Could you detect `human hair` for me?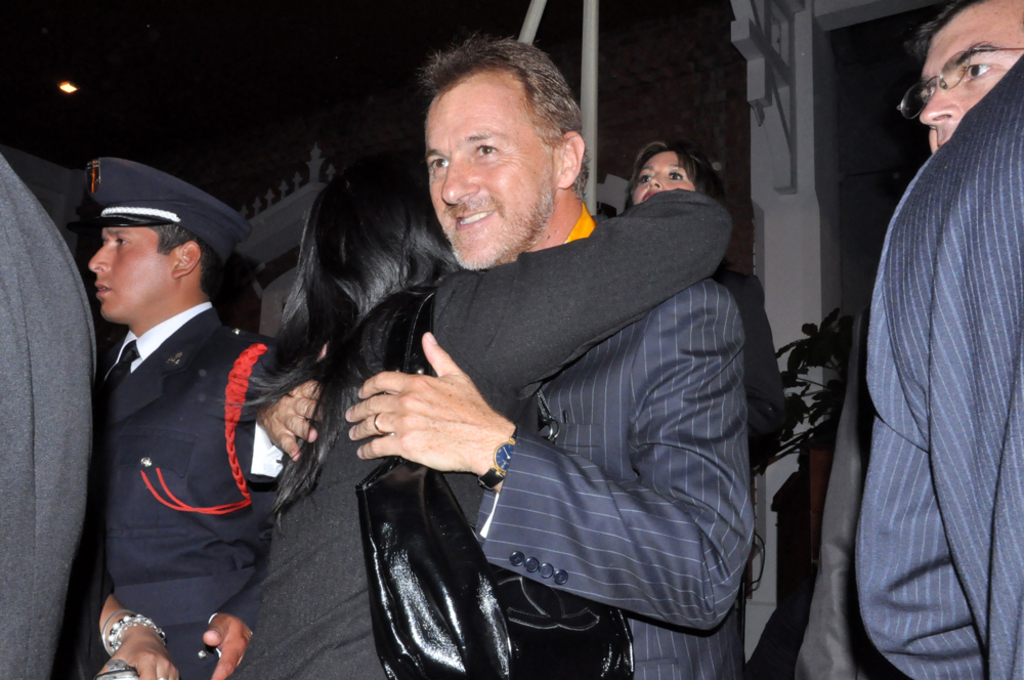
Detection result: rect(151, 222, 220, 298).
